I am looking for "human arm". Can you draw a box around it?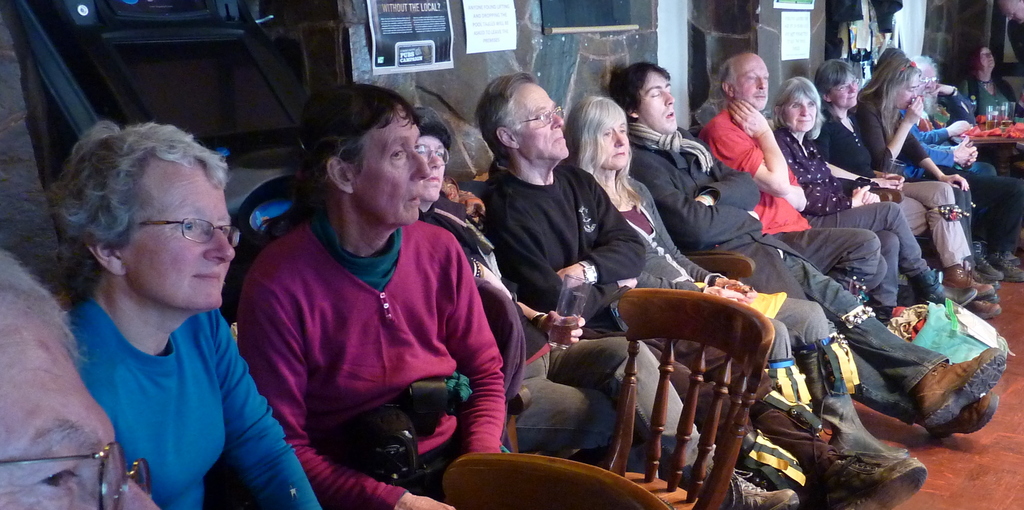
Sure, the bounding box is <region>493, 194, 644, 327</region>.
